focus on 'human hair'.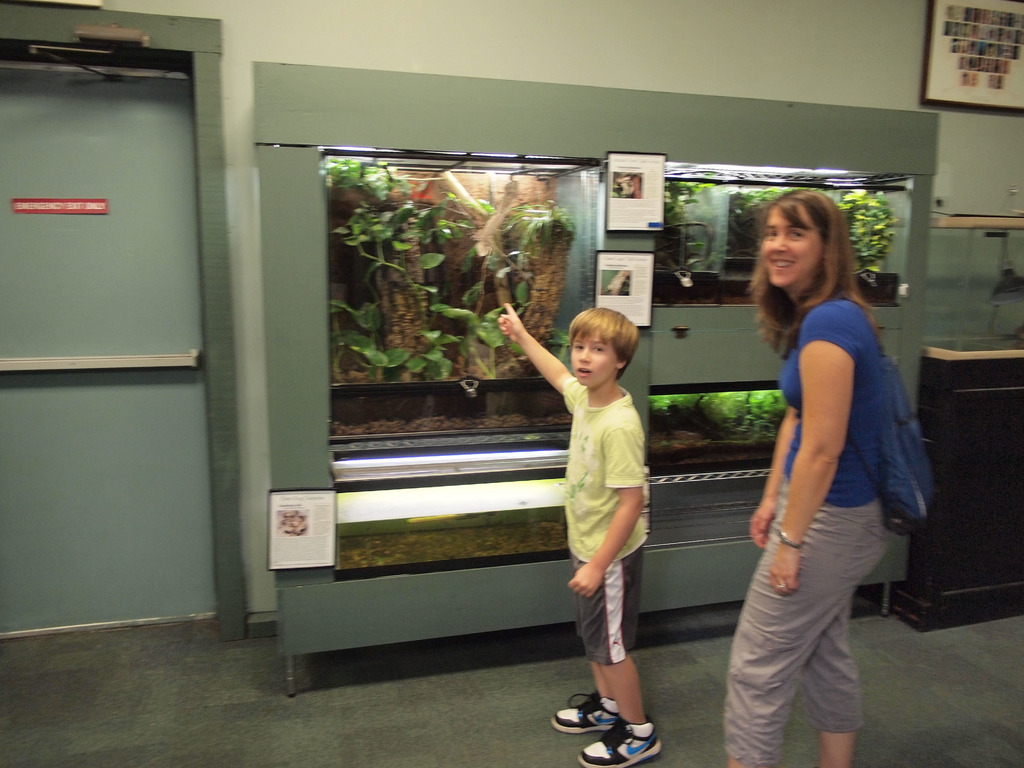
Focused at rect(735, 196, 869, 361).
